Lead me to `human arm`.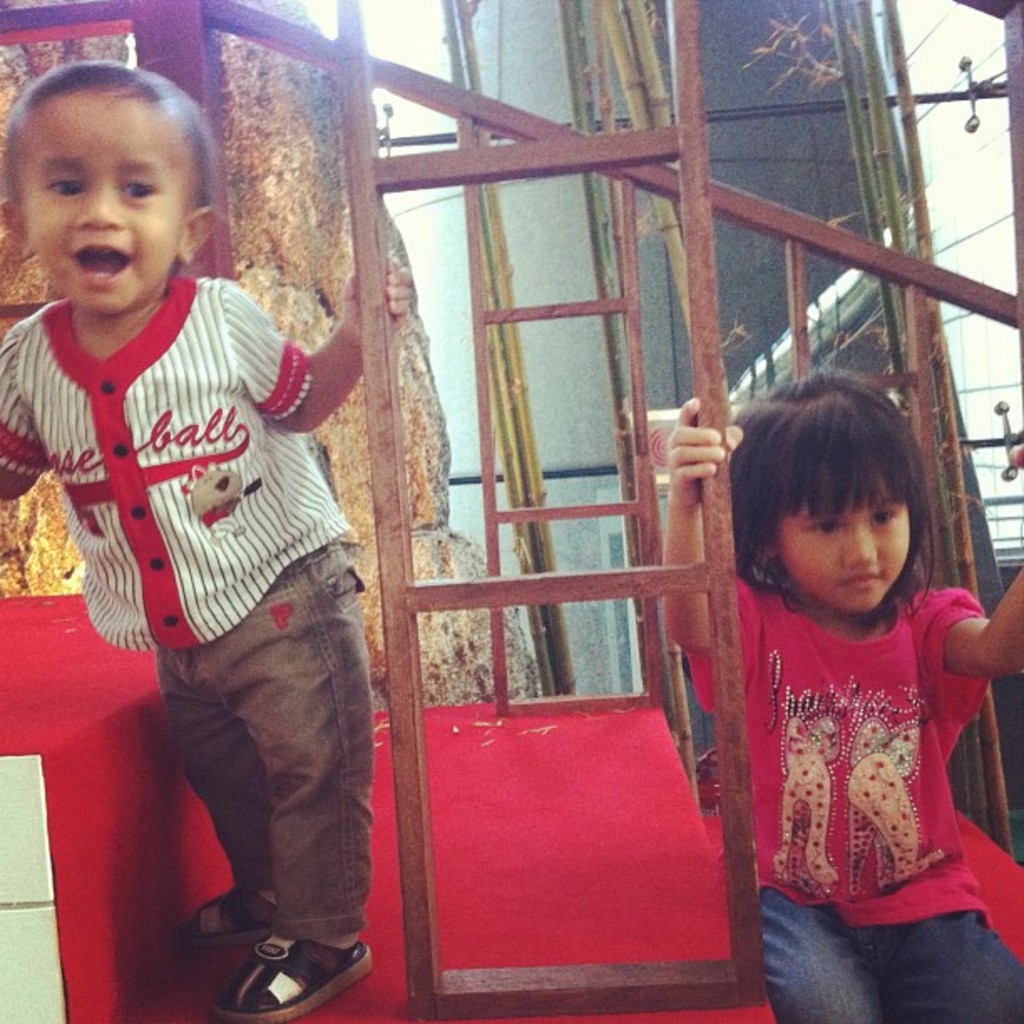
Lead to x1=207, y1=261, x2=408, y2=425.
